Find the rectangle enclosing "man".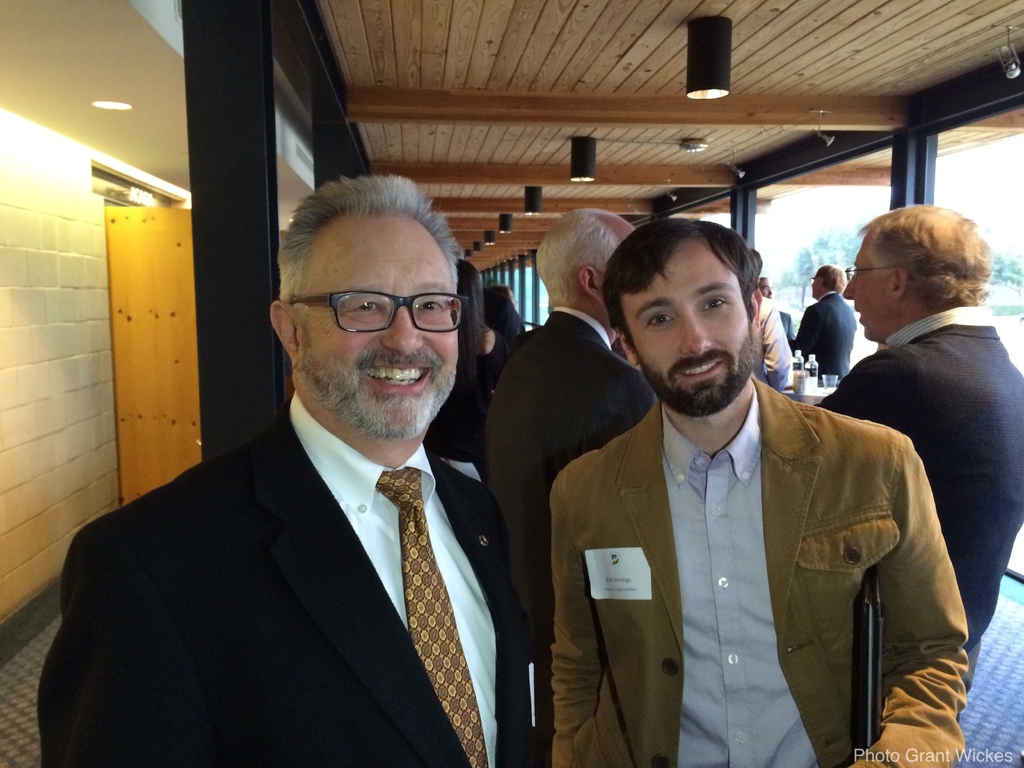
(x1=549, y1=213, x2=969, y2=767).
